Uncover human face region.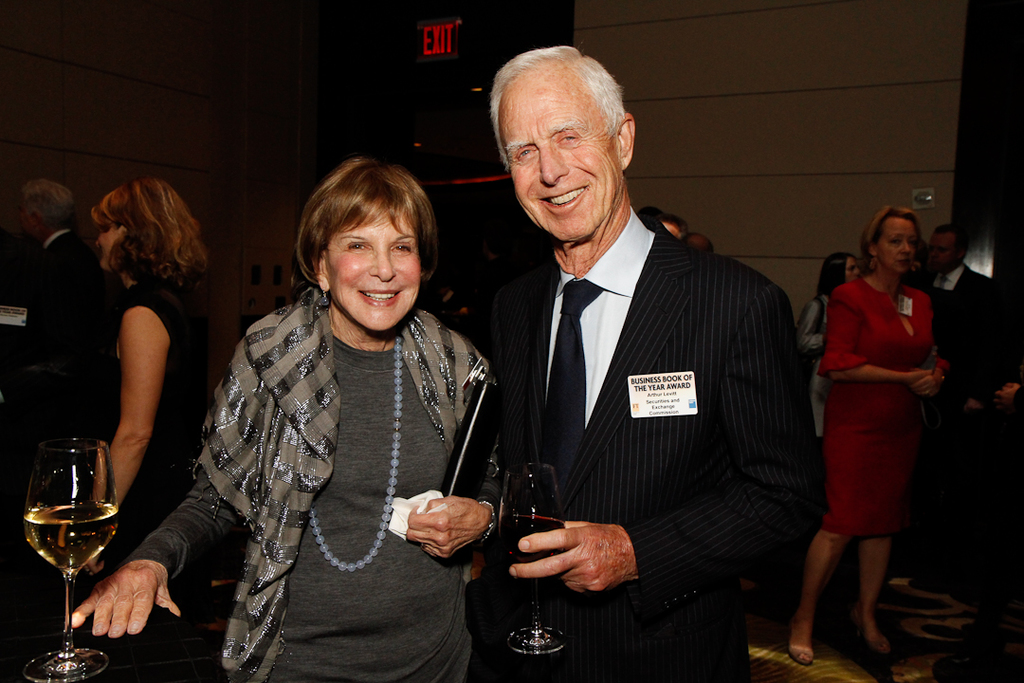
Uncovered: <bbox>878, 216, 916, 273</bbox>.
